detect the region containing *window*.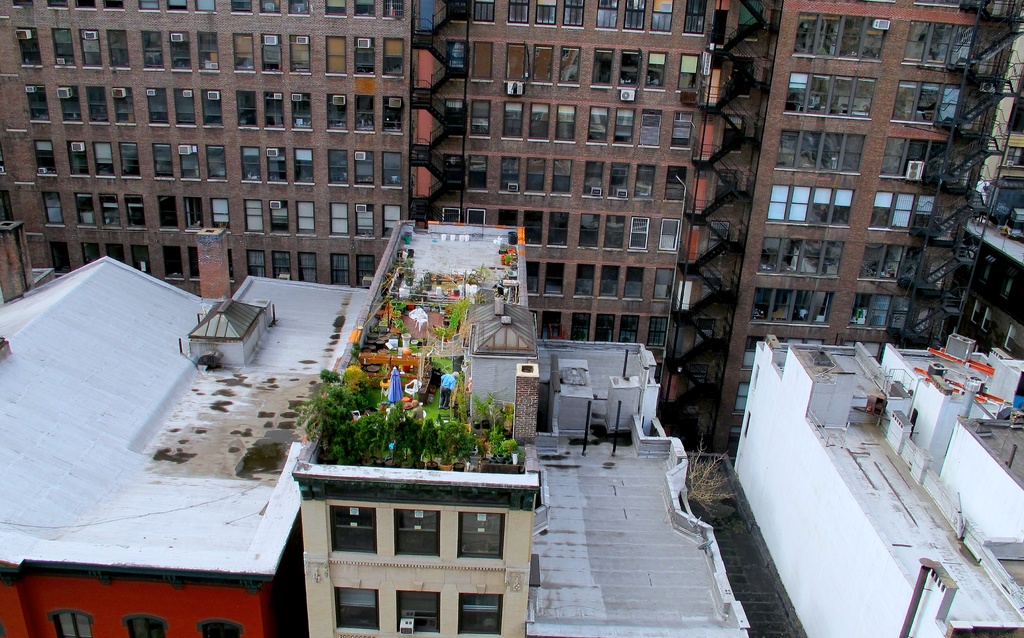
671:111:695:150.
